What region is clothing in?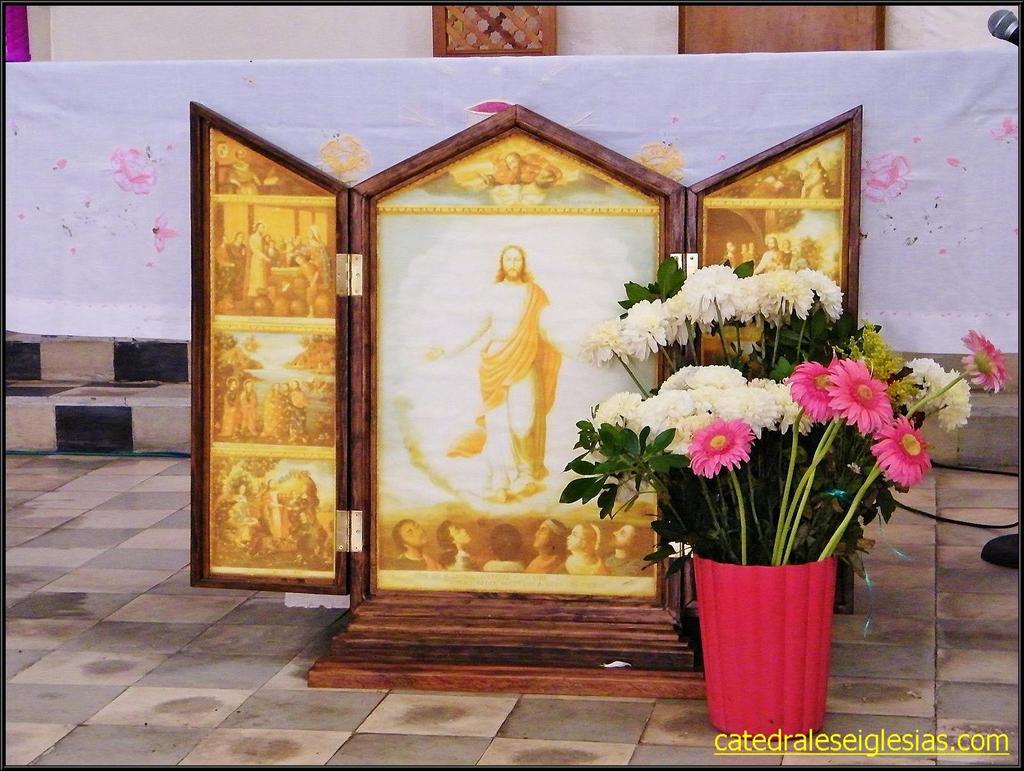
x1=295, y1=521, x2=320, y2=540.
